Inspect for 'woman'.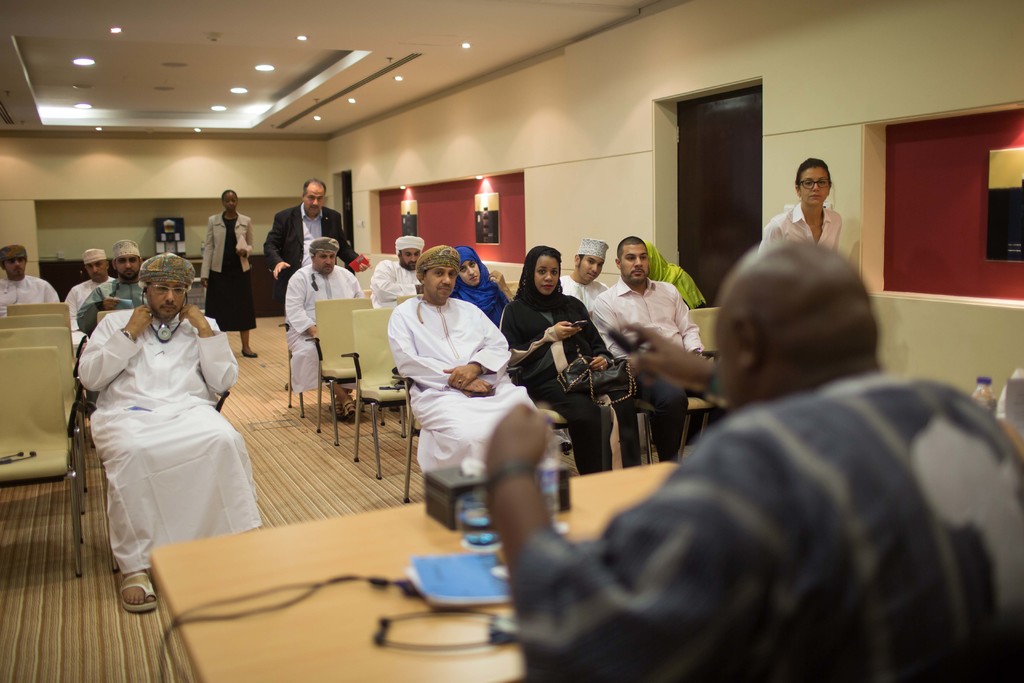
Inspection: box(444, 243, 515, 326).
